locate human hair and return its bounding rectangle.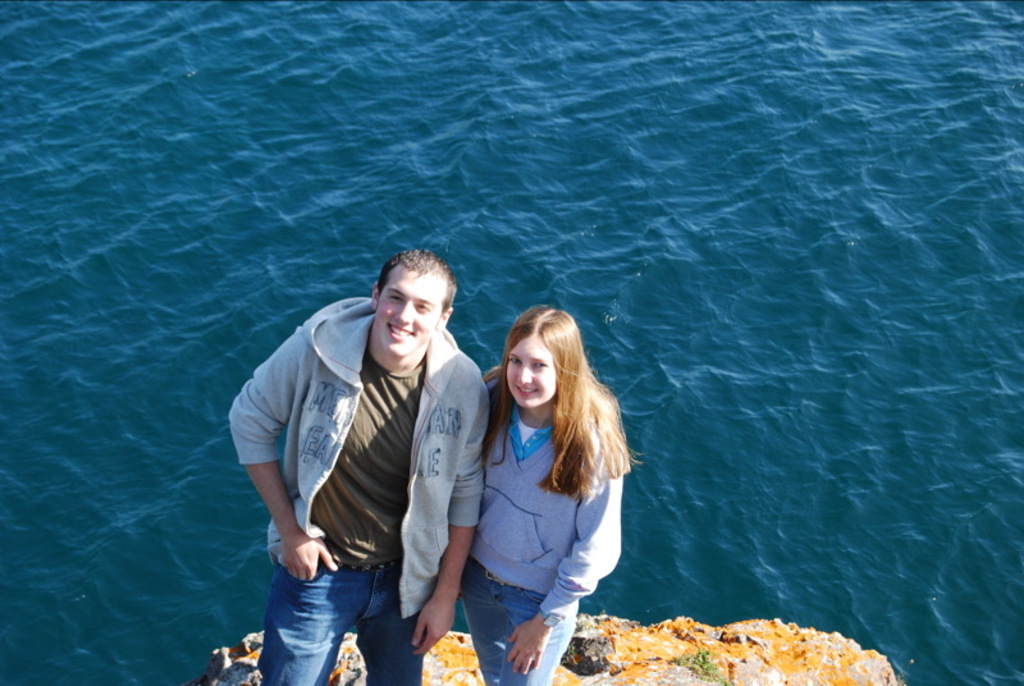
[485,299,639,498].
